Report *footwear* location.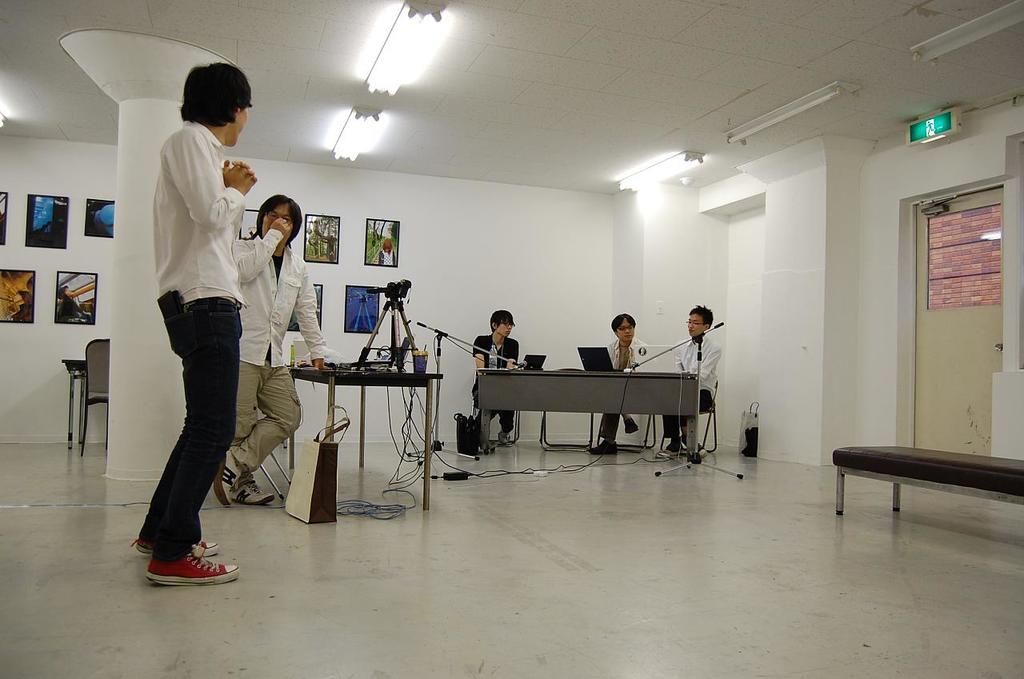
Report: Rect(617, 421, 639, 437).
